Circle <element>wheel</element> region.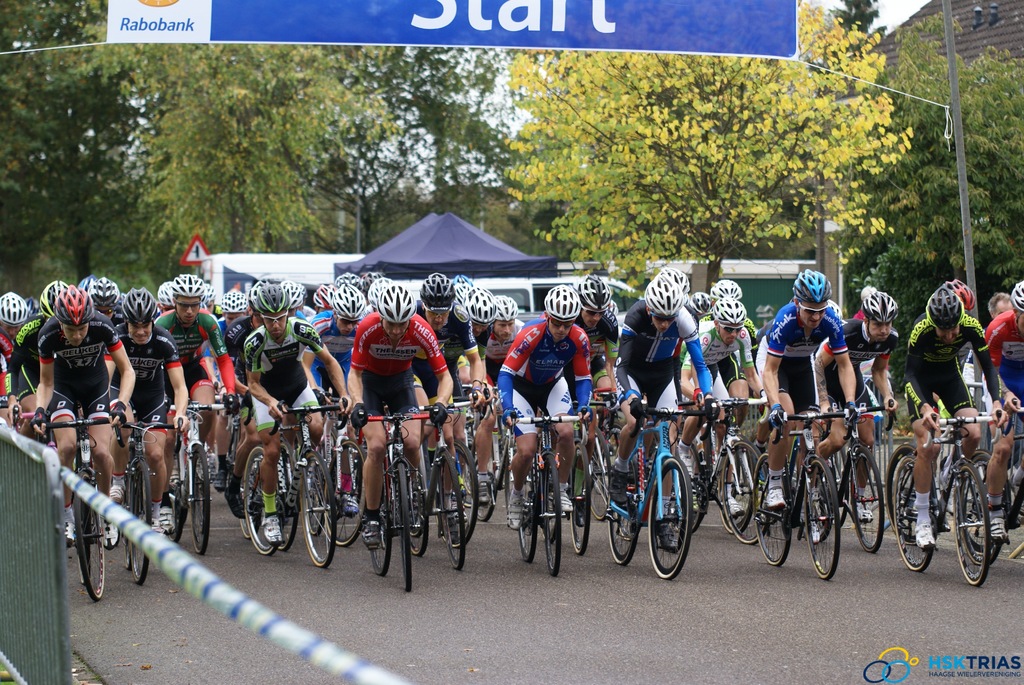
Region: rect(797, 457, 844, 585).
